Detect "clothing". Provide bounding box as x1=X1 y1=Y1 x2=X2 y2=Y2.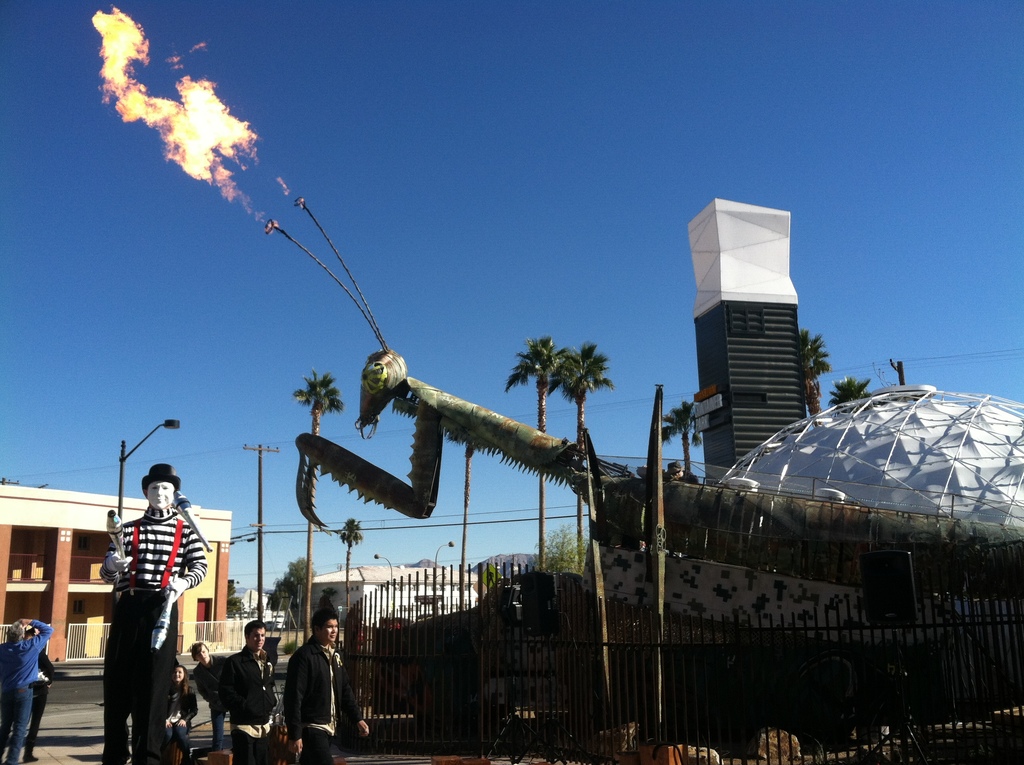
x1=0 y1=616 x2=54 y2=764.
